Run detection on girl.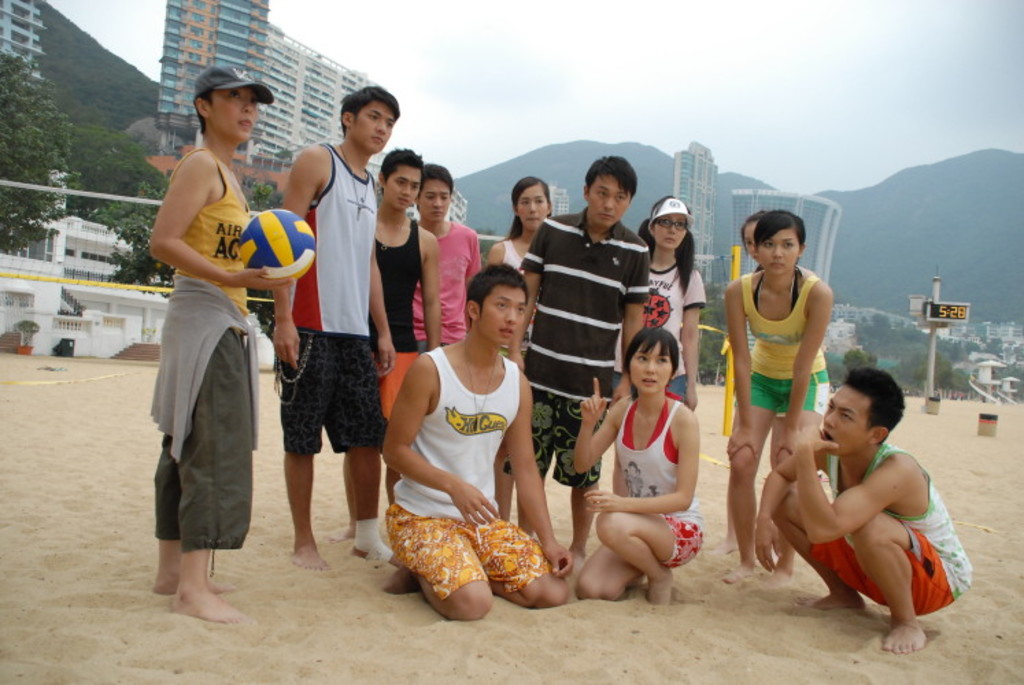
Result: {"x1": 742, "y1": 207, "x2": 784, "y2": 473}.
